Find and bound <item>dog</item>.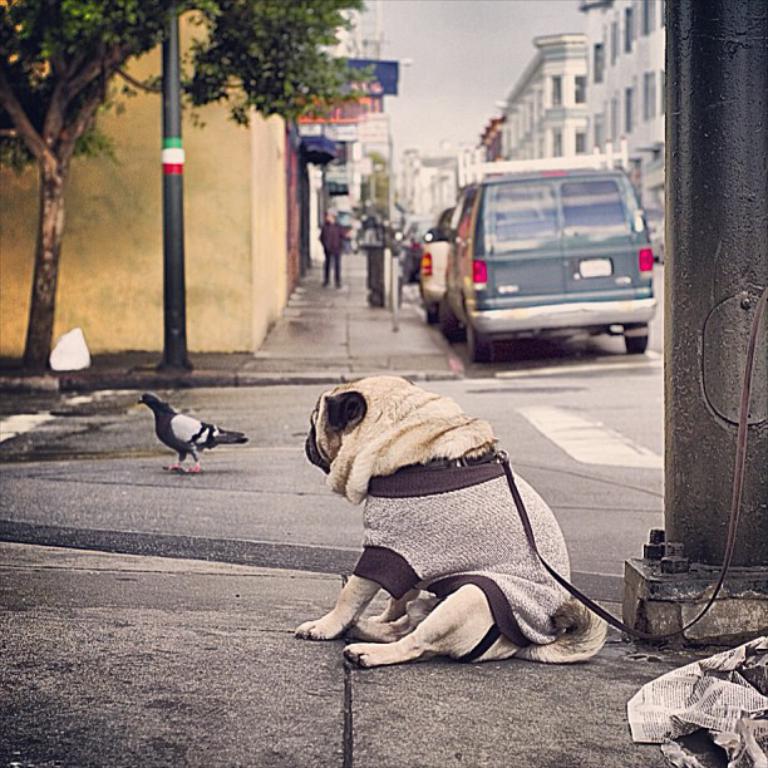
Bound: (left=287, top=376, right=612, bottom=668).
